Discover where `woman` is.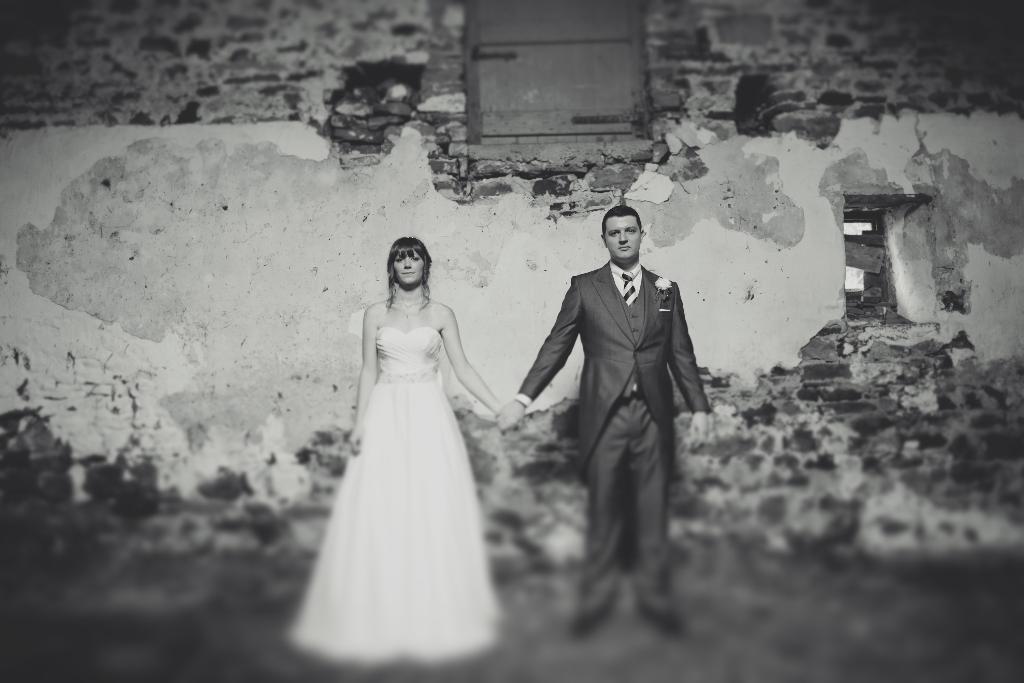
Discovered at detection(296, 217, 506, 652).
